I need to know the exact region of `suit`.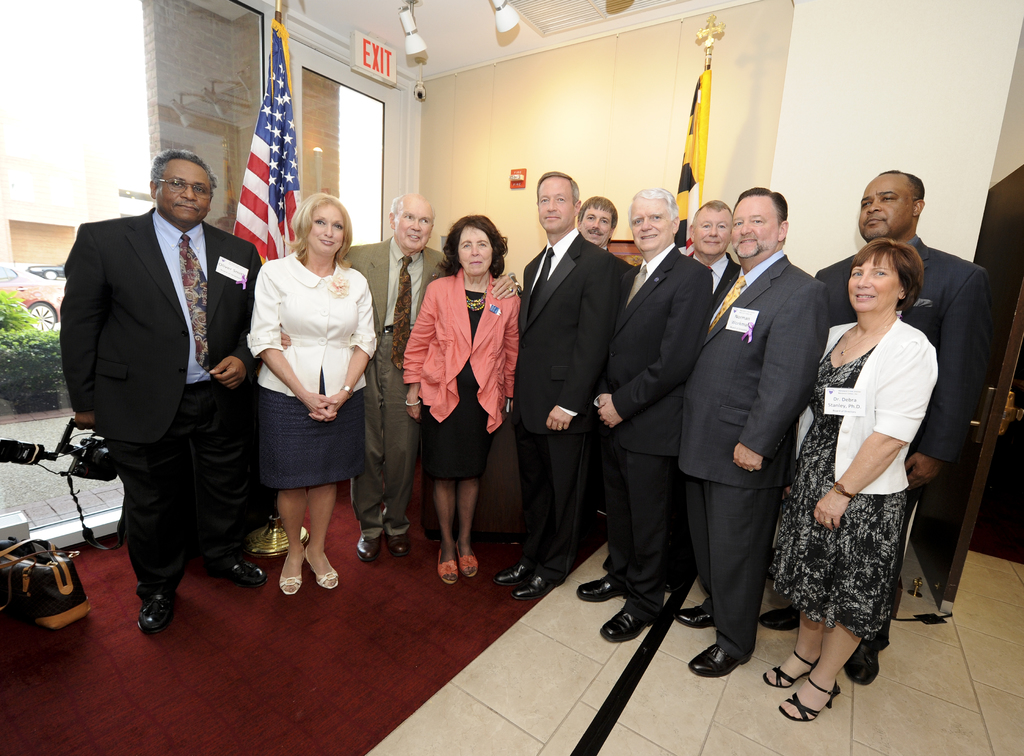
Region: rect(678, 249, 833, 659).
